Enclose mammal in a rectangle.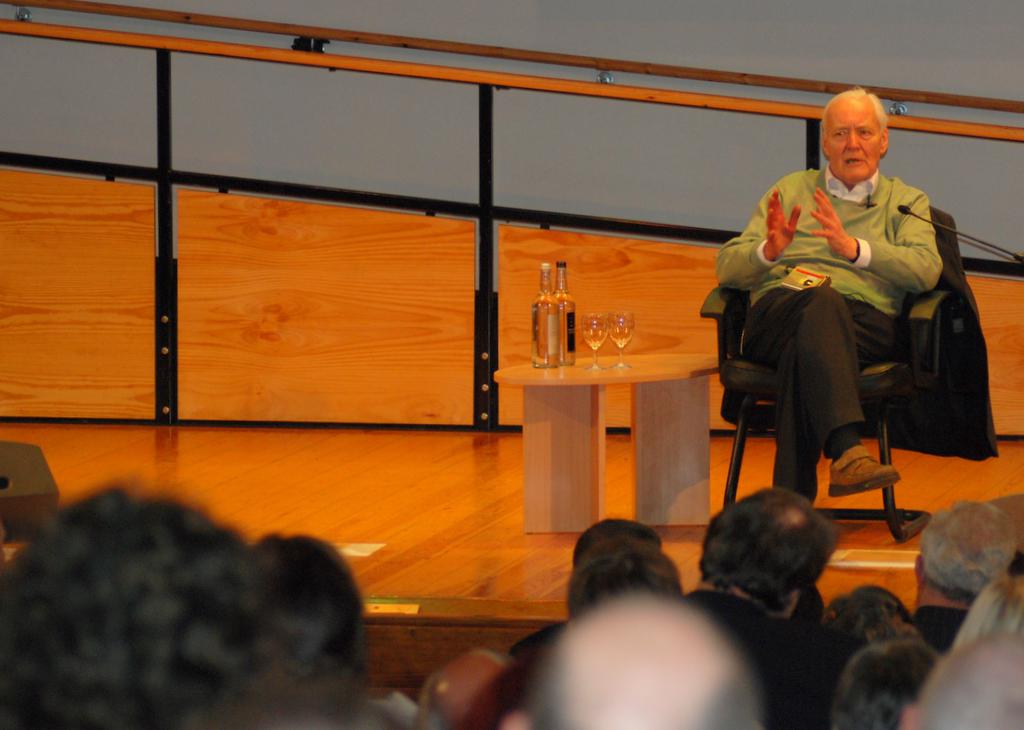
[x1=916, y1=622, x2=1023, y2=729].
